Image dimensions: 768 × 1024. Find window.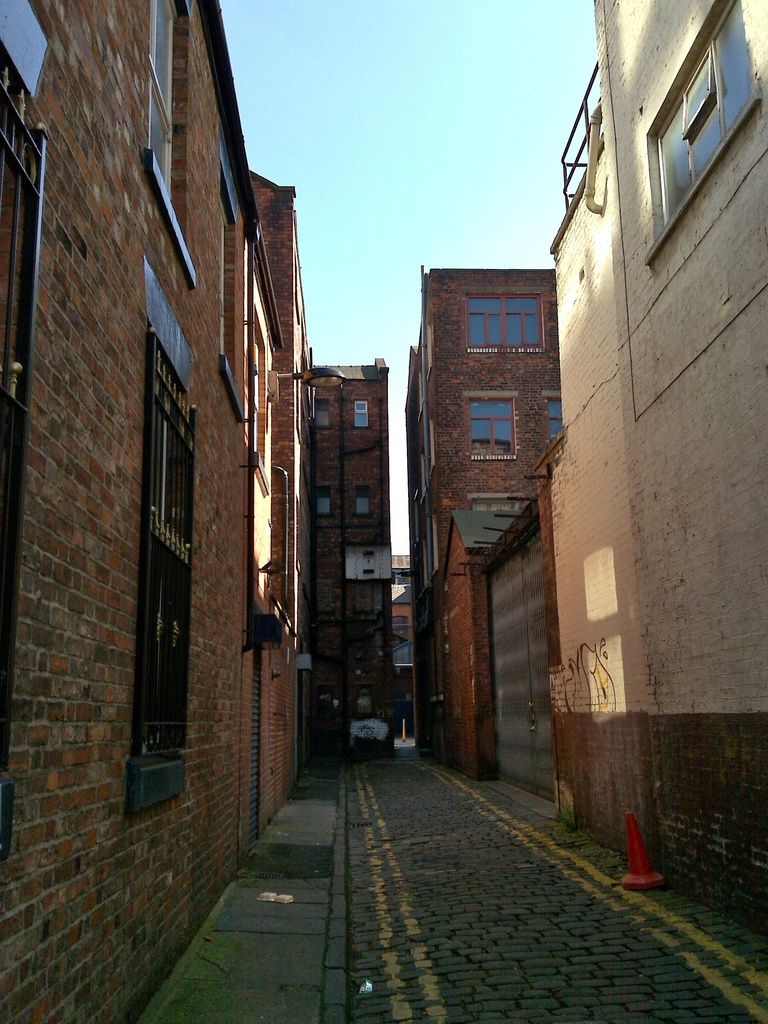
crop(477, 390, 519, 452).
